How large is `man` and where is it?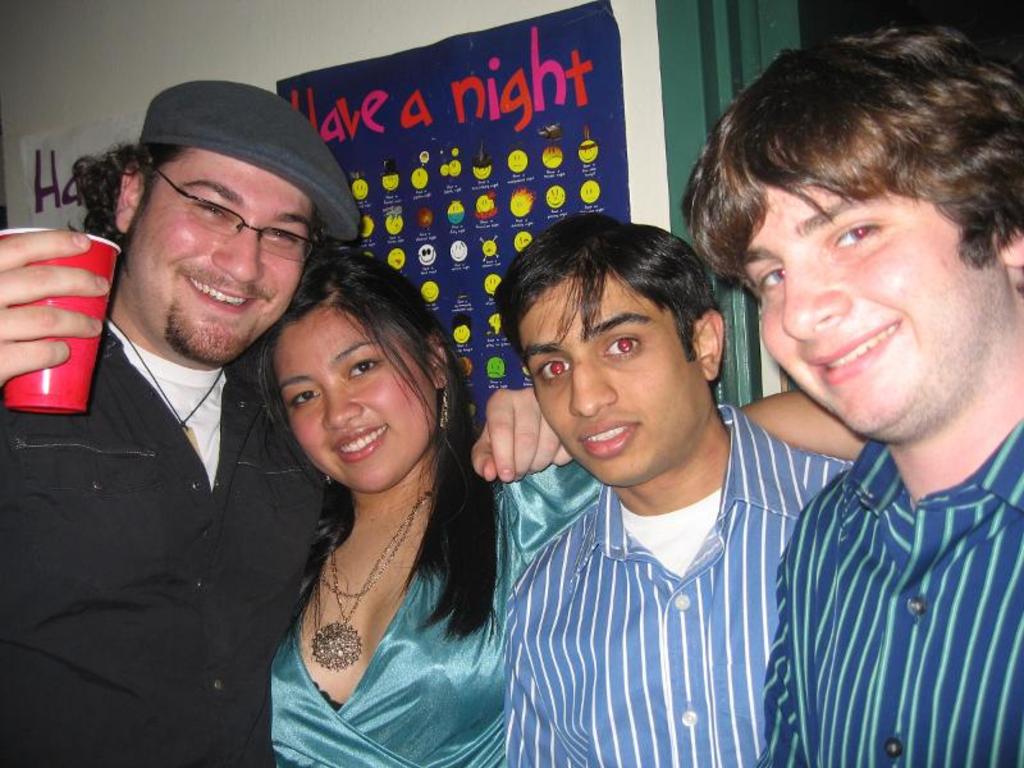
Bounding box: 454, 205, 828, 759.
